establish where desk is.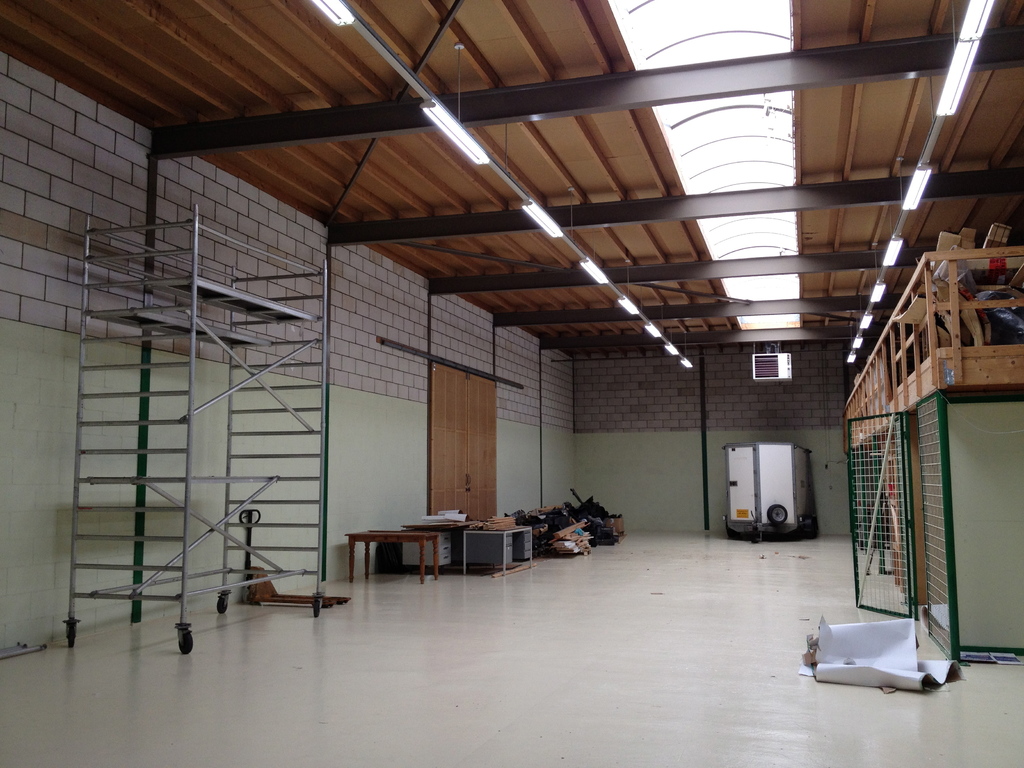
Established at 463, 525, 532, 576.
